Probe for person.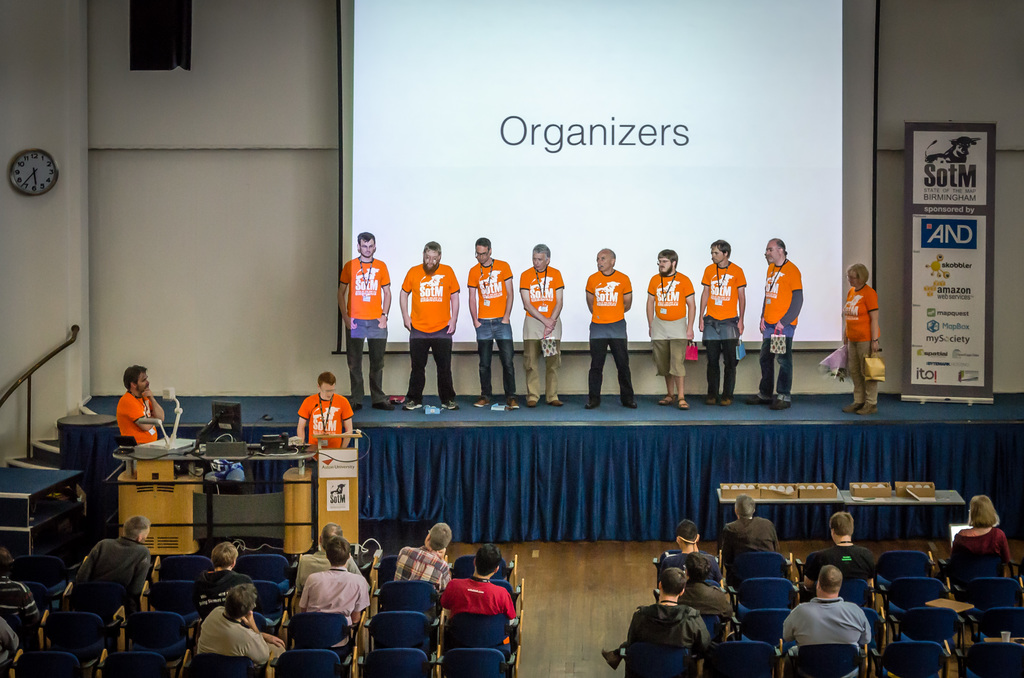
Probe result: x1=520, y1=243, x2=563, y2=406.
